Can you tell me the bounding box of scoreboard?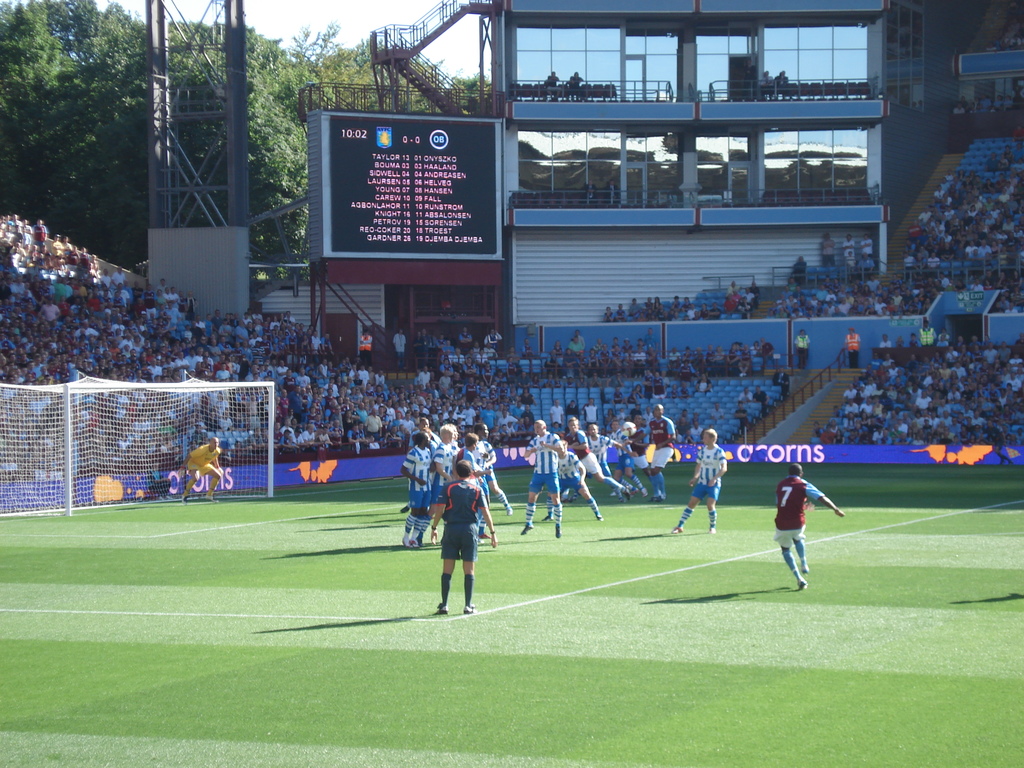
rect(305, 113, 509, 260).
